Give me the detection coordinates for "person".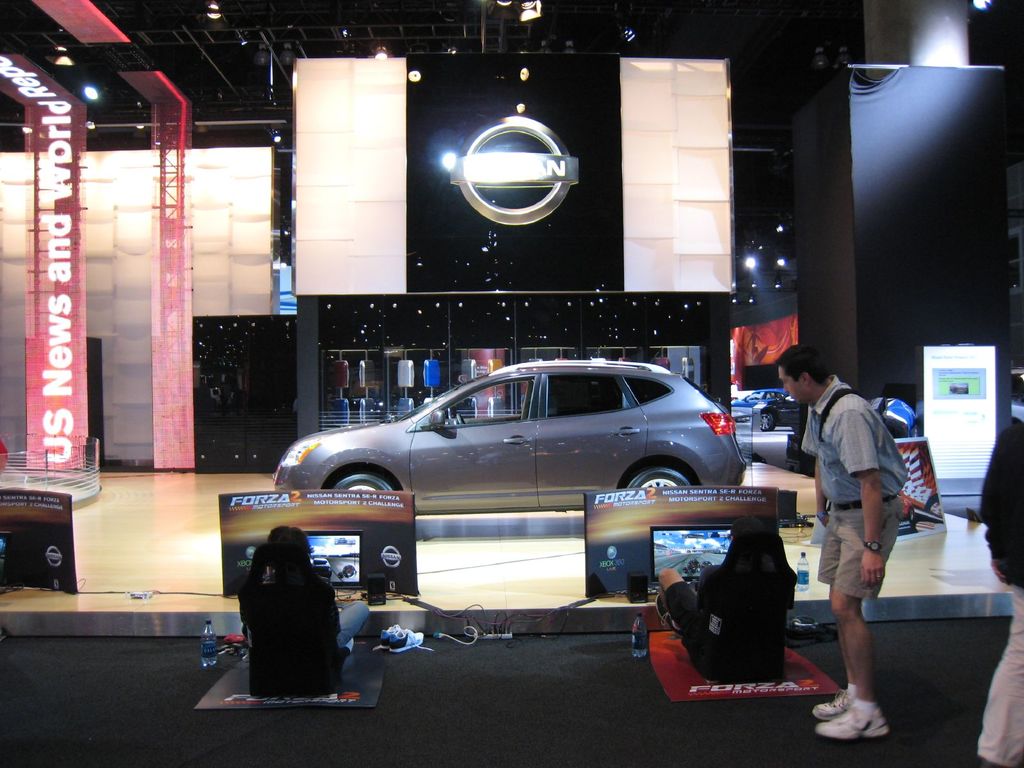
{"left": 966, "top": 360, "right": 1023, "bottom": 767}.
